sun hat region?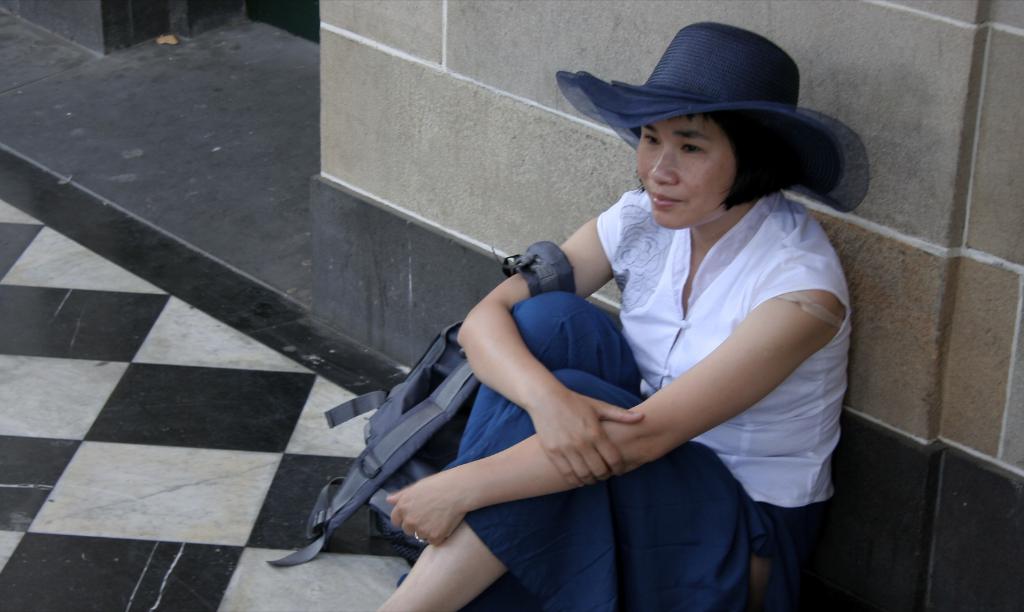
x1=551, y1=21, x2=876, y2=227
